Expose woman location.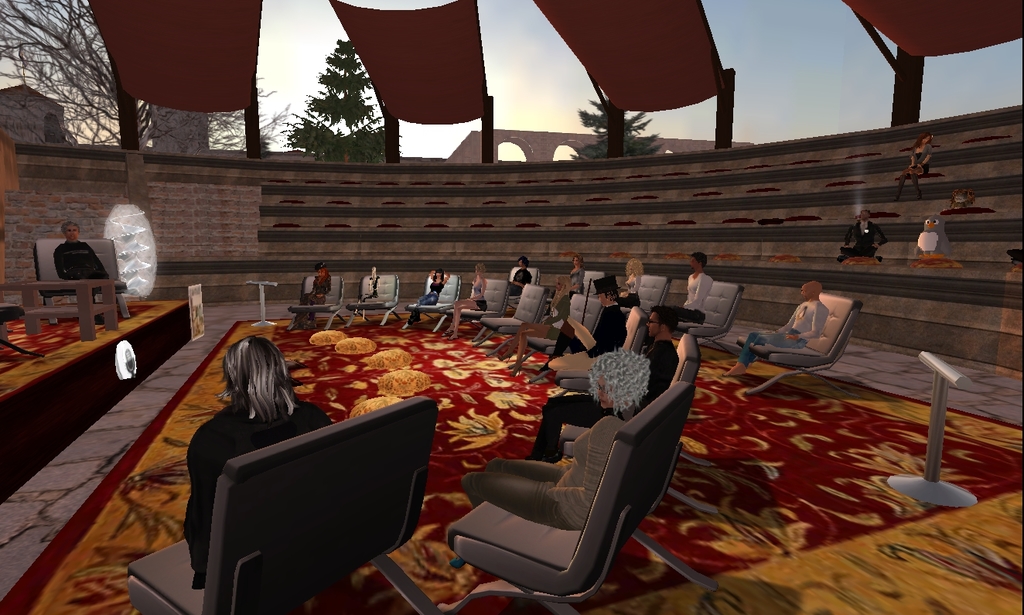
Exposed at left=298, top=262, right=335, bottom=319.
